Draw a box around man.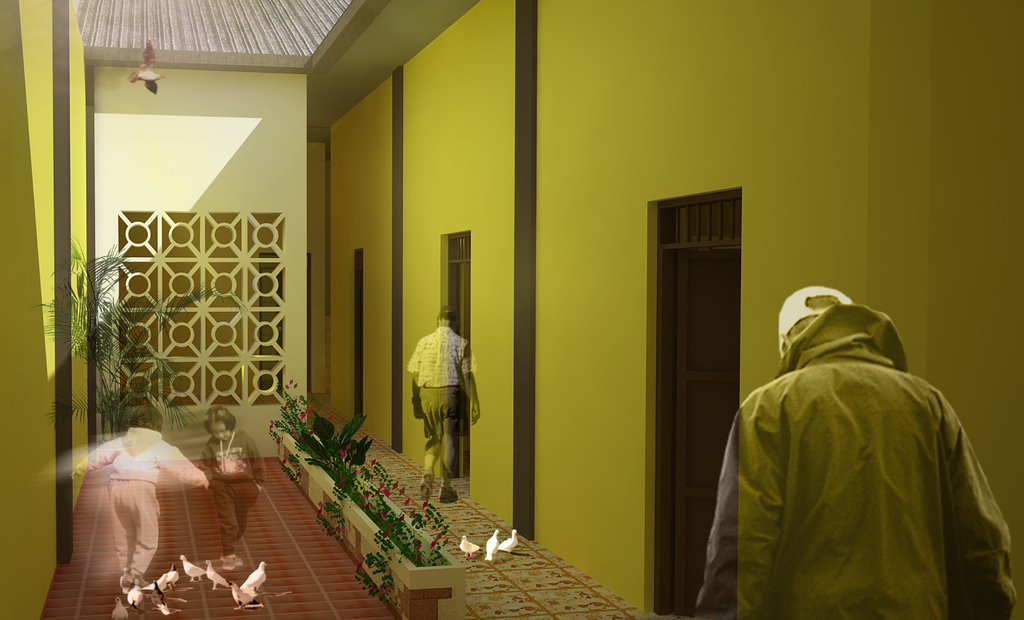
(708, 269, 997, 616).
